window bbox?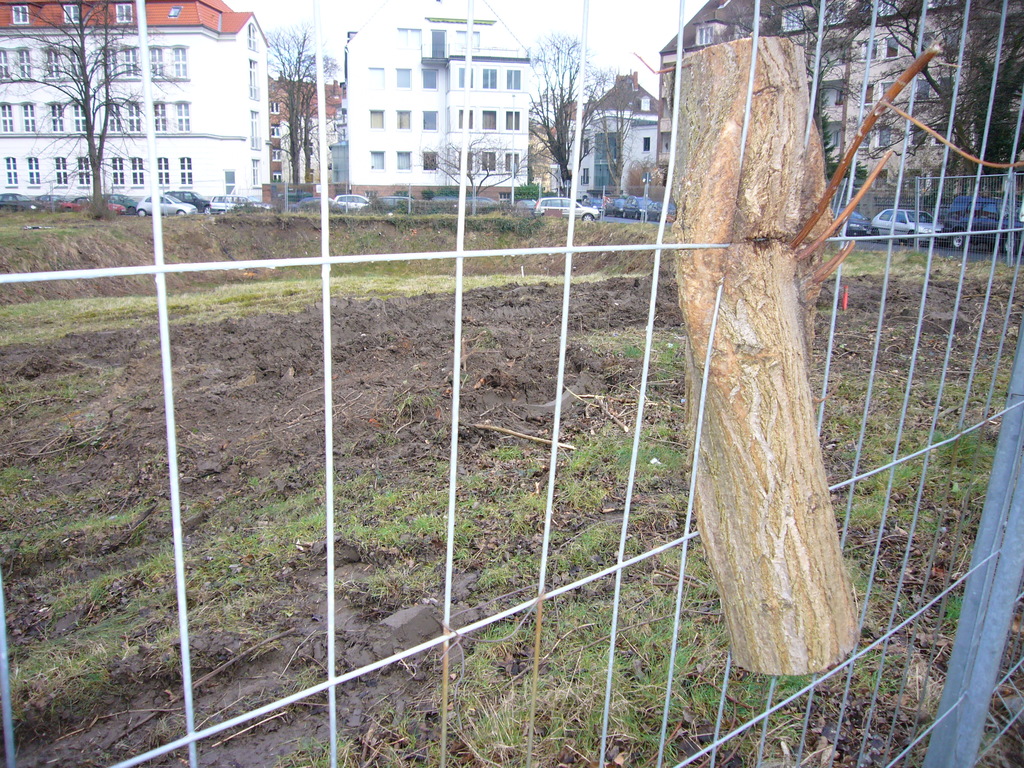
locate(420, 146, 440, 173)
